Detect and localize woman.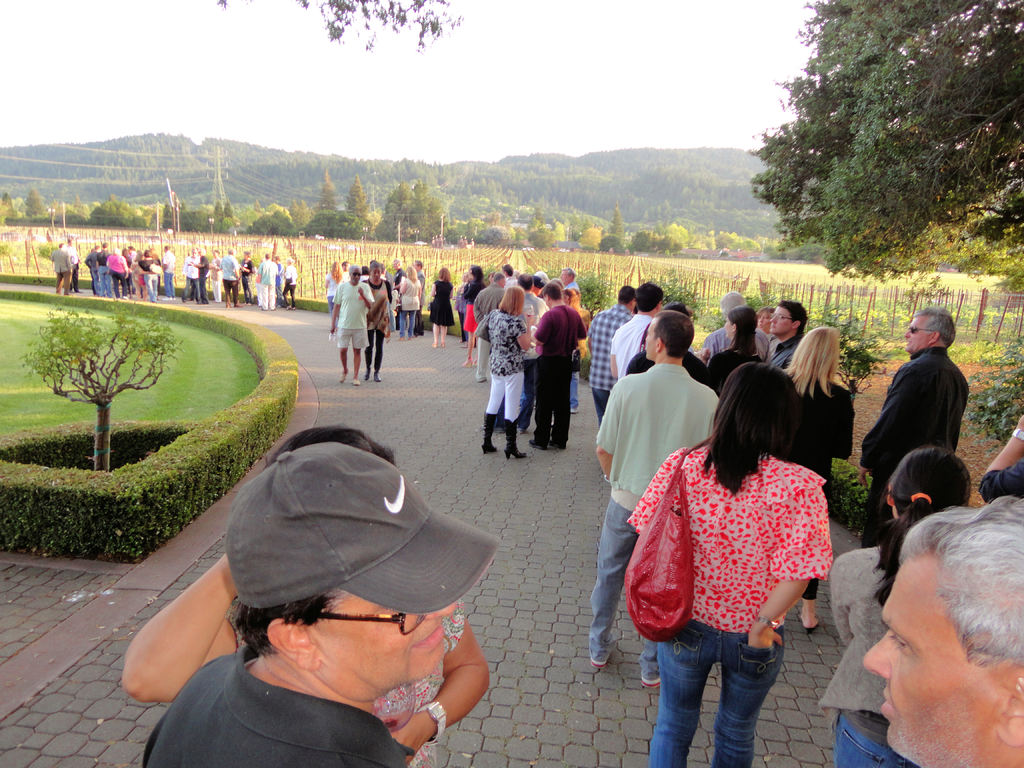
Localized at {"x1": 119, "y1": 429, "x2": 492, "y2": 767}.
